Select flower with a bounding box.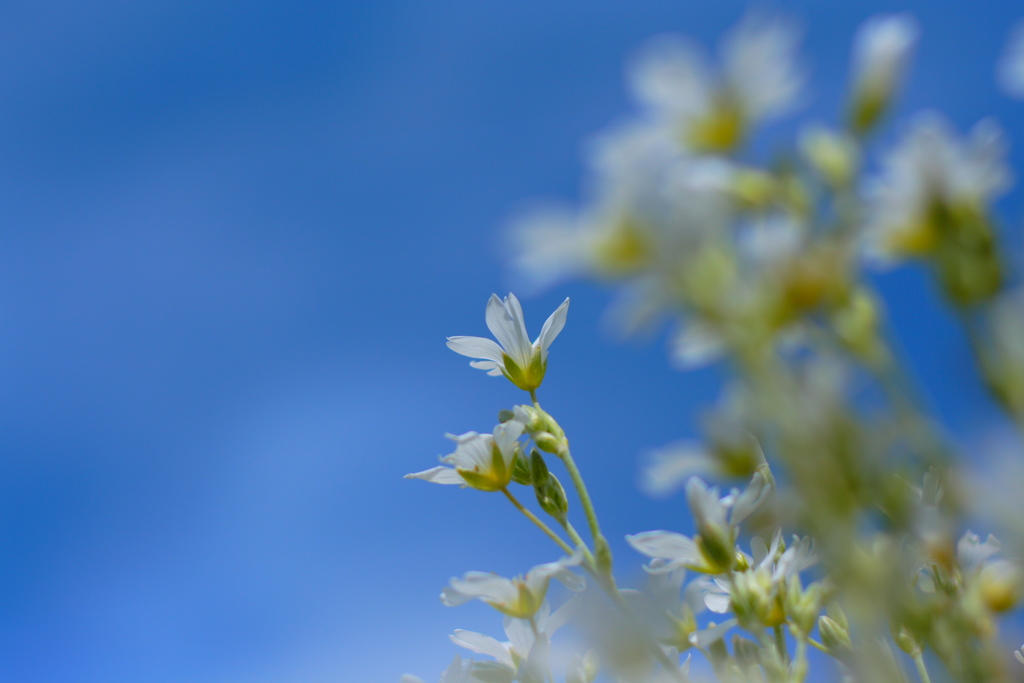
bbox(444, 288, 575, 393).
